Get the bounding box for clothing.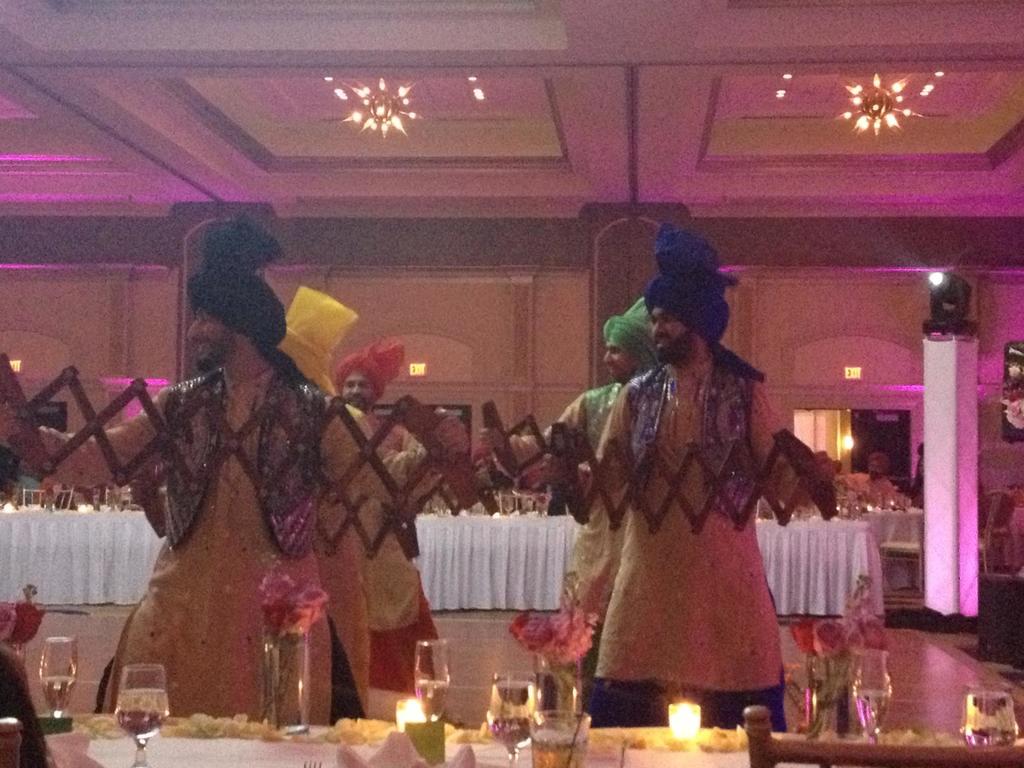
(left=550, top=381, right=632, bottom=676).
